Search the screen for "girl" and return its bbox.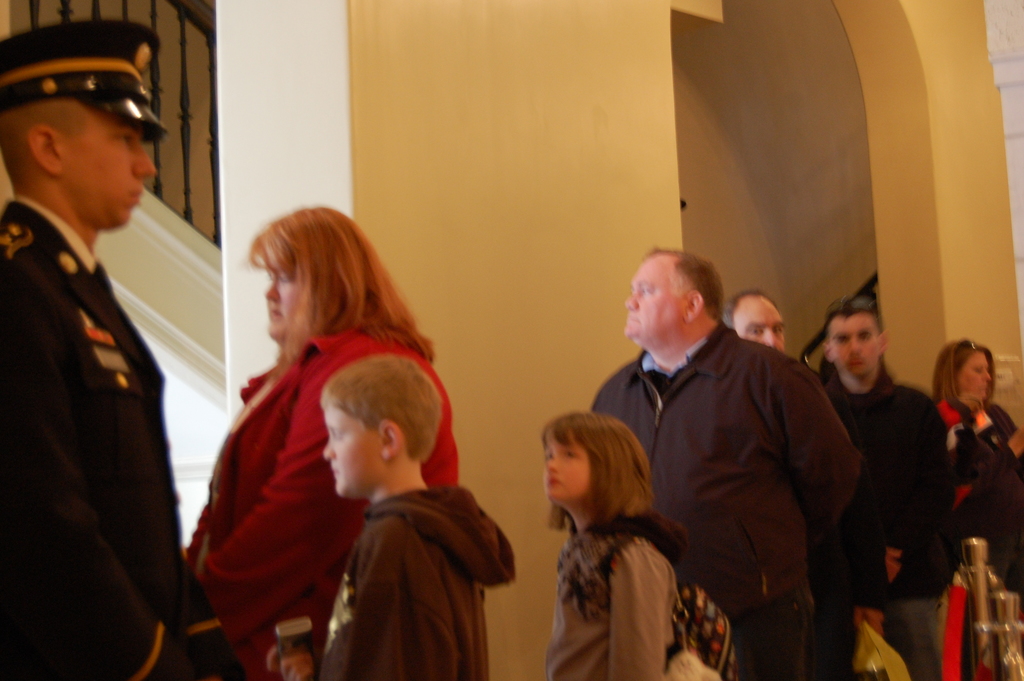
Found: x1=538, y1=412, x2=687, y2=680.
